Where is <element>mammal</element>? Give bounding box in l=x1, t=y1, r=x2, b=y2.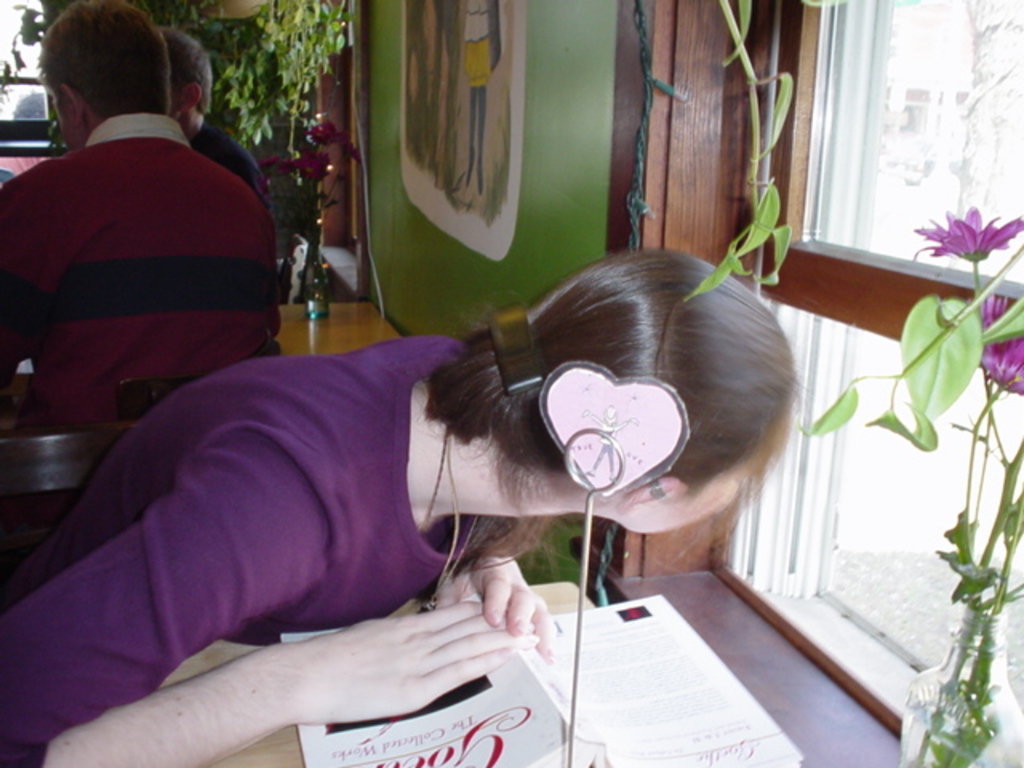
l=0, t=0, r=293, b=427.
